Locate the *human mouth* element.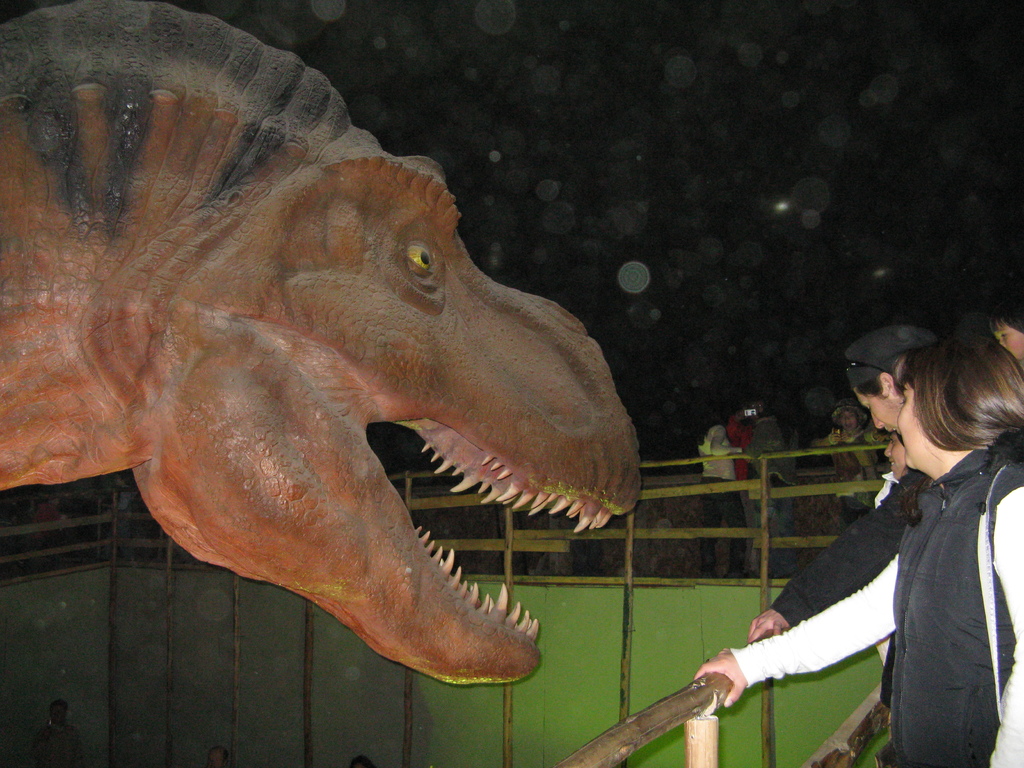
Element bbox: BBox(890, 427, 897, 436).
